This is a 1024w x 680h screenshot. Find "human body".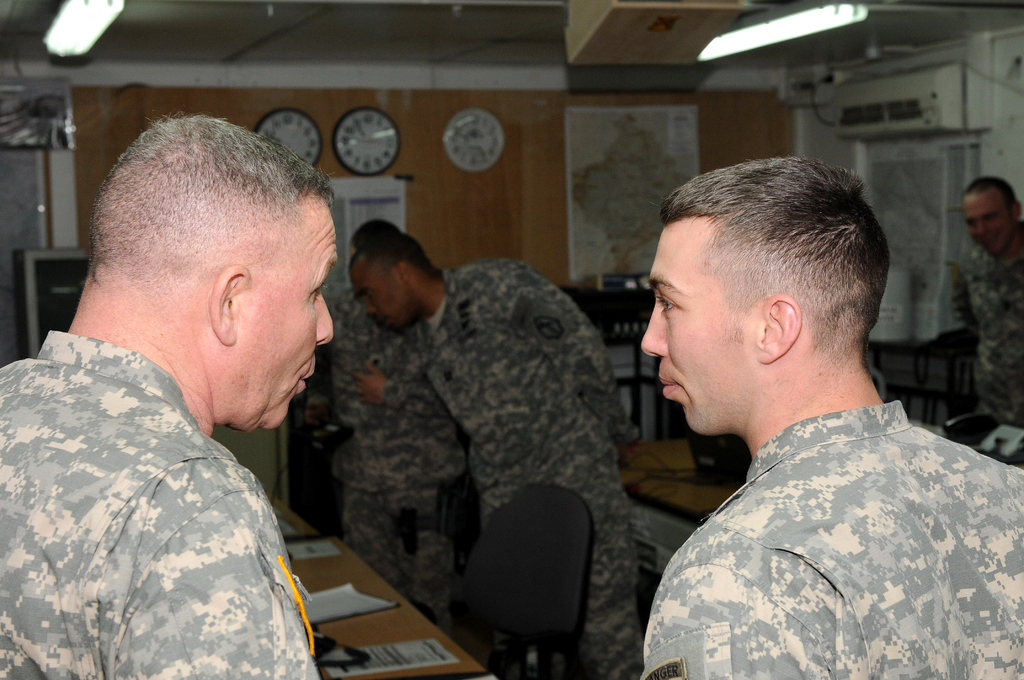
Bounding box: (left=613, top=186, right=1011, bottom=673).
